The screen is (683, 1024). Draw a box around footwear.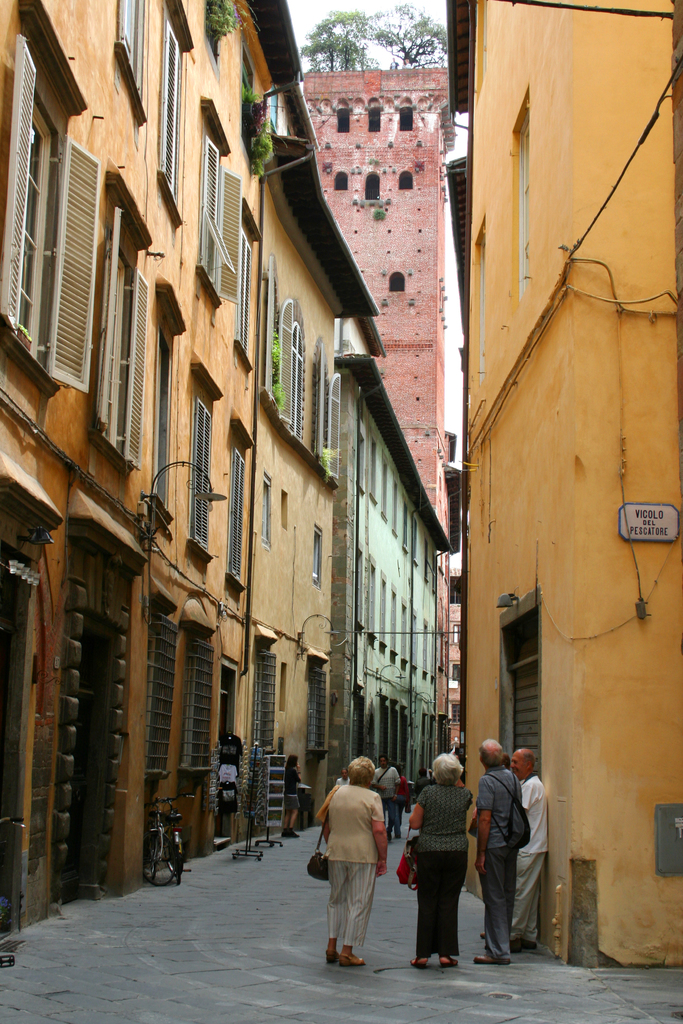
Rect(441, 951, 454, 967).
